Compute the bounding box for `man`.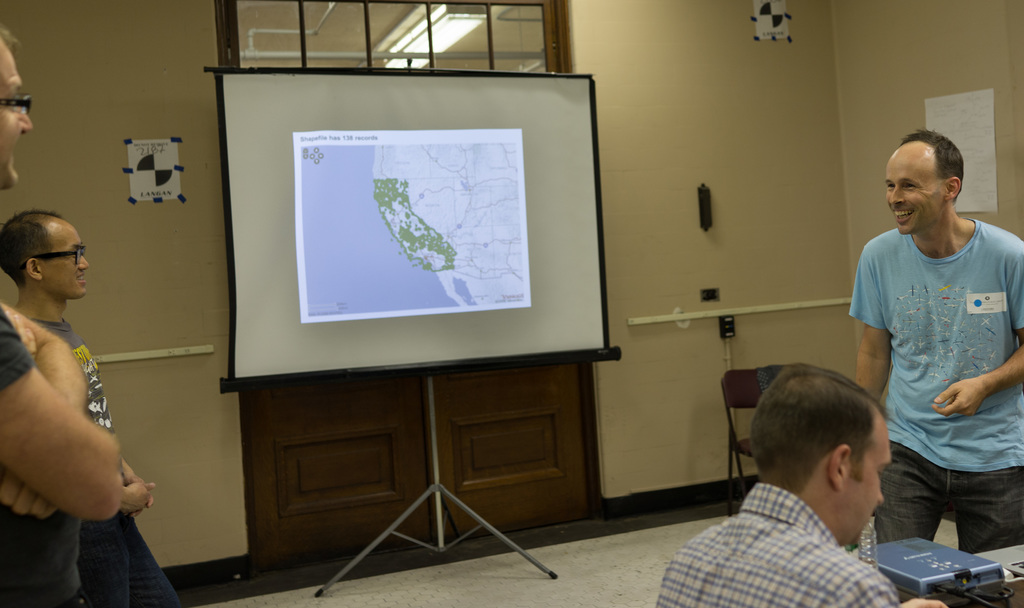
left=844, top=111, right=1020, bottom=590.
